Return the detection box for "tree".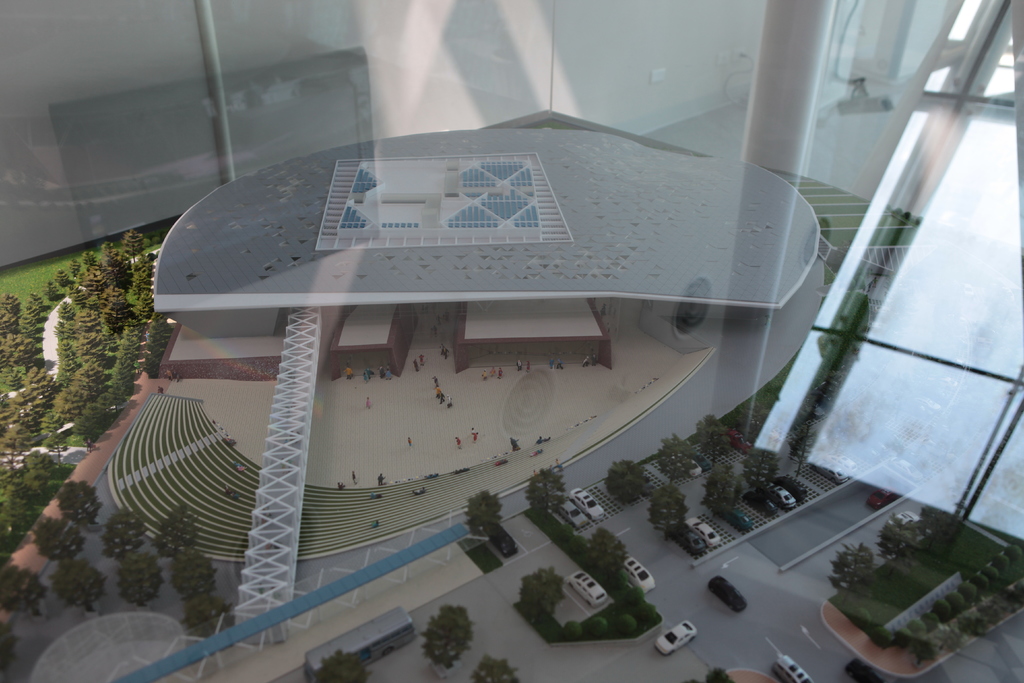
BBox(426, 600, 472, 671).
